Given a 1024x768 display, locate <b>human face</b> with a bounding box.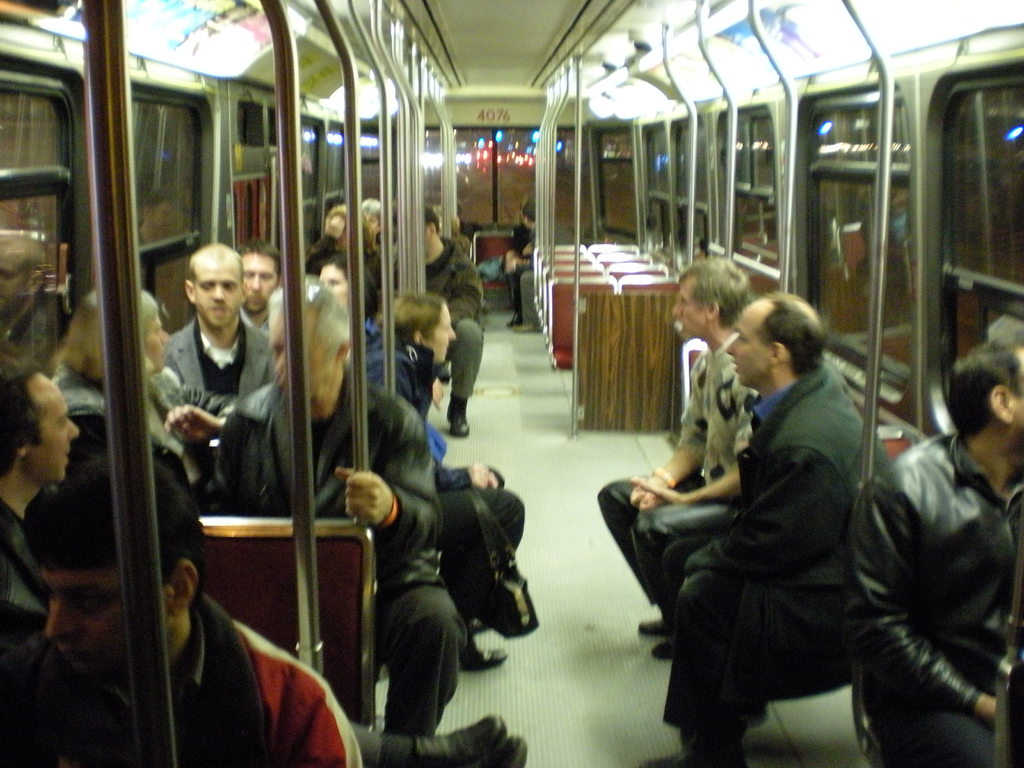
Located: l=191, t=257, r=243, b=325.
